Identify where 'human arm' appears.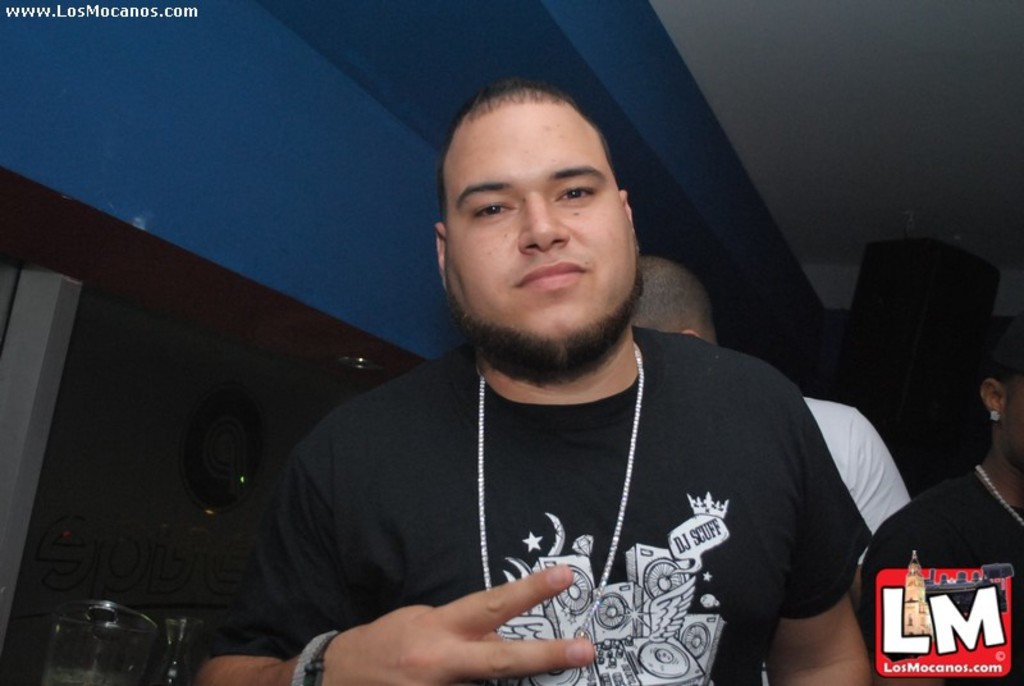
Appears at bbox=(189, 456, 593, 685).
